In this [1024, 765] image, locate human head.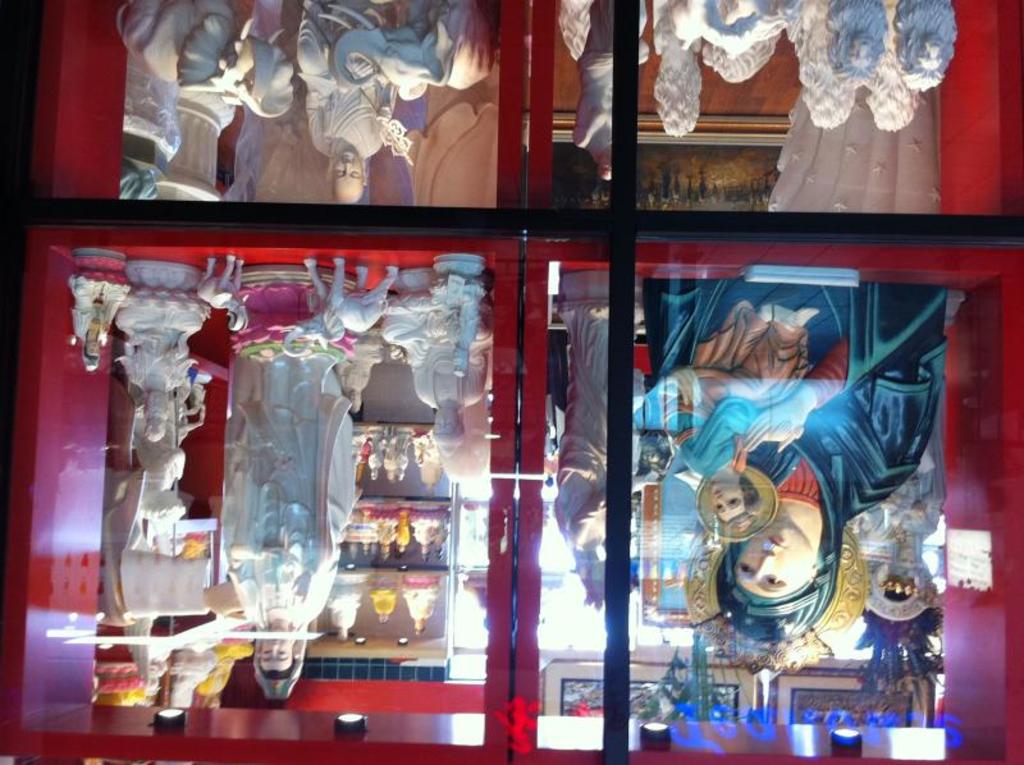
Bounding box: (x1=143, y1=414, x2=164, y2=443).
